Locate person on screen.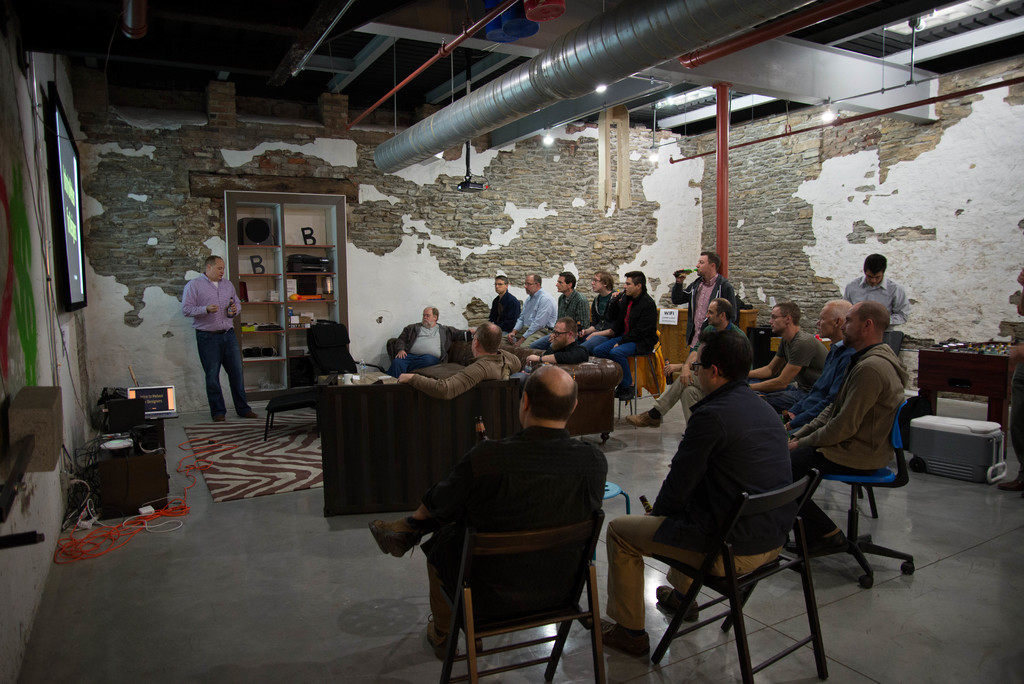
On screen at rect(783, 298, 913, 550).
